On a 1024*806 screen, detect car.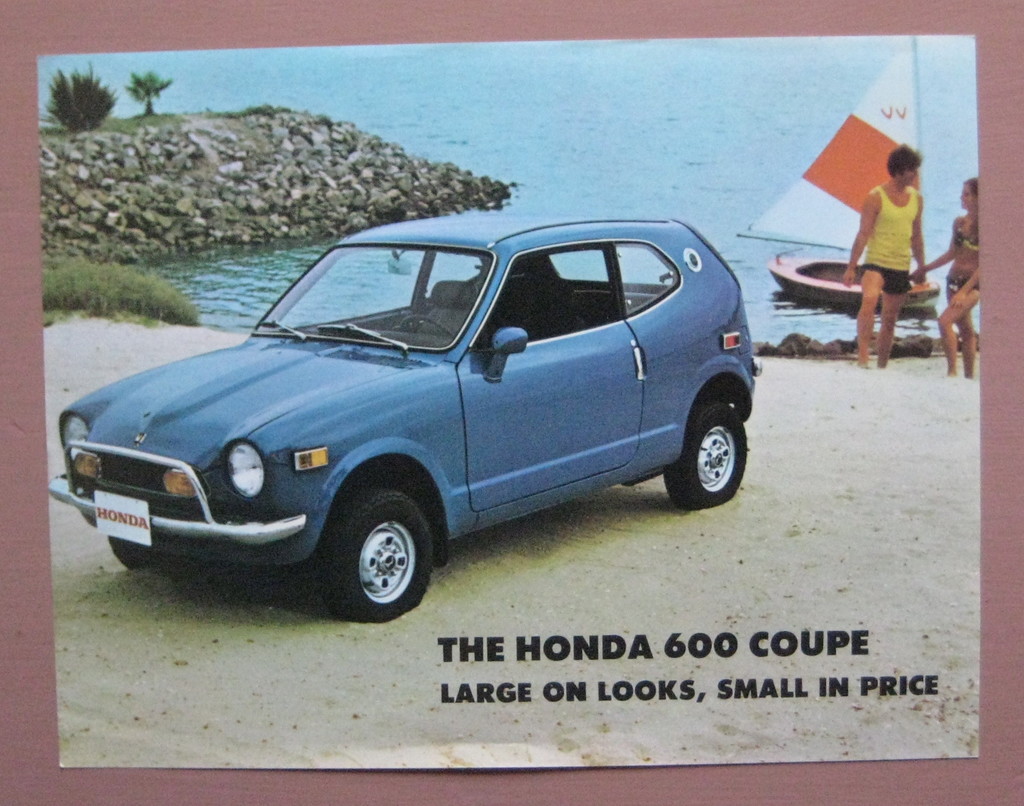
x1=43, y1=211, x2=762, y2=622.
